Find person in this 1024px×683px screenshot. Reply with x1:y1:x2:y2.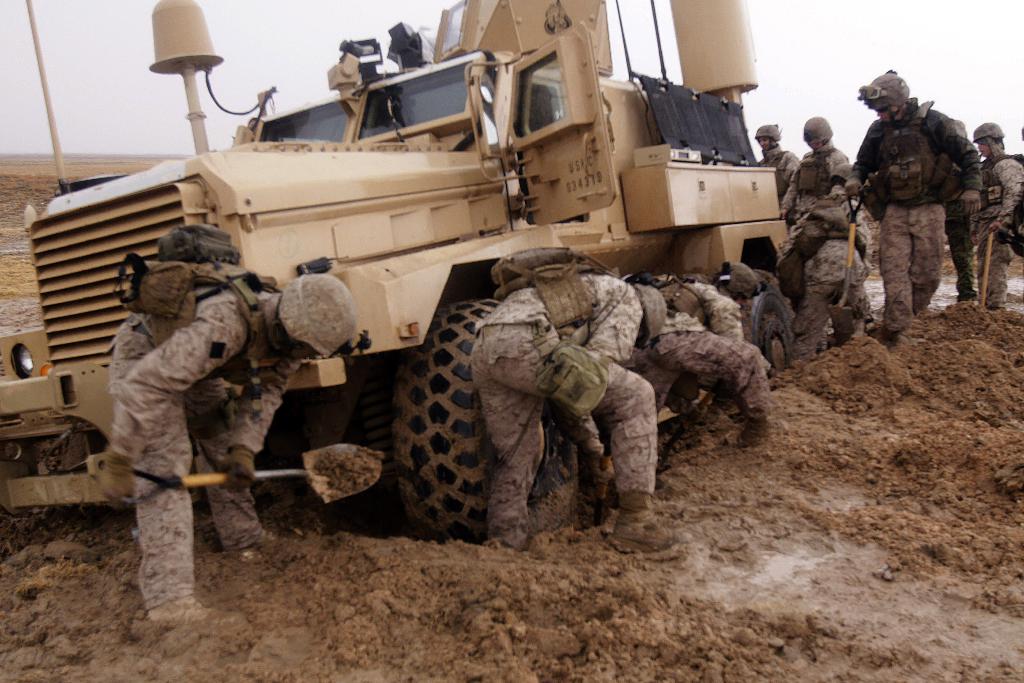
771:202:890:360.
